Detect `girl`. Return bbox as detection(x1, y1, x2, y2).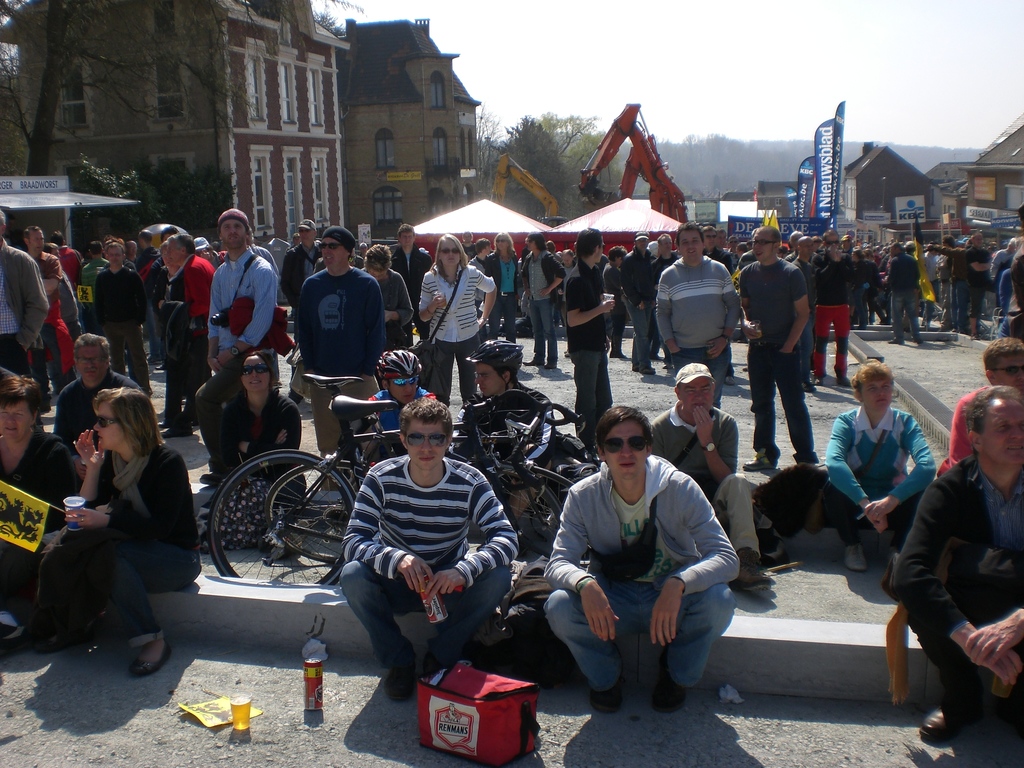
detection(211, 355, 306, 547).
